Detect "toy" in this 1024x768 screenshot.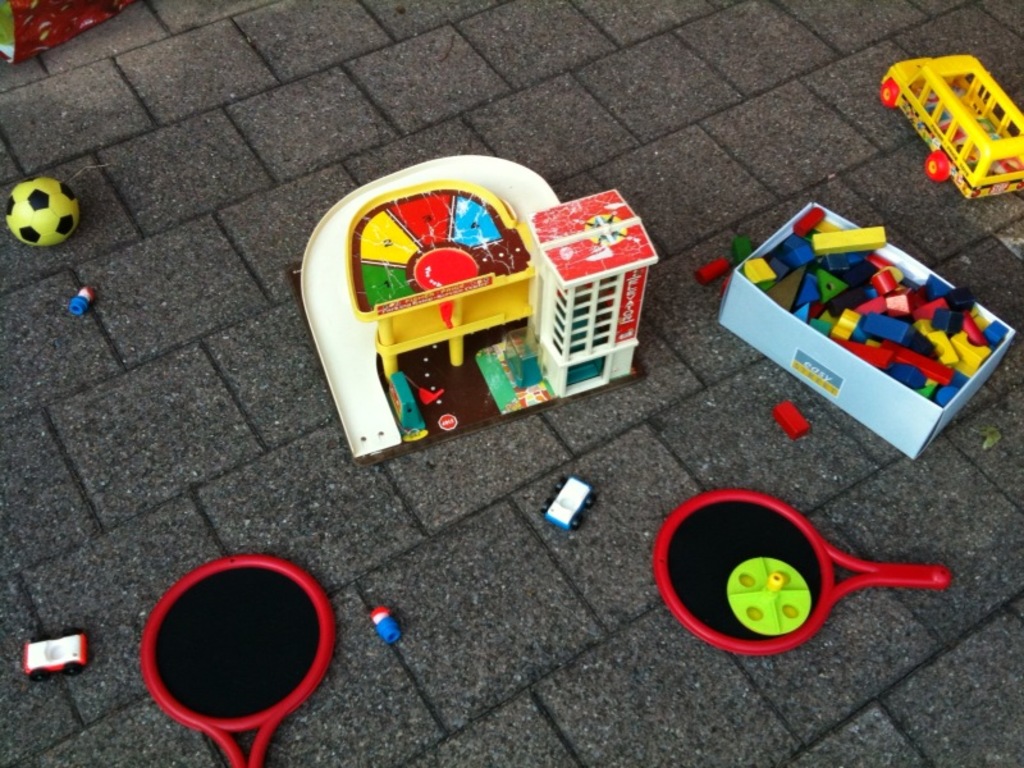
Detection: l=372, t=603, r=397, b=639.
